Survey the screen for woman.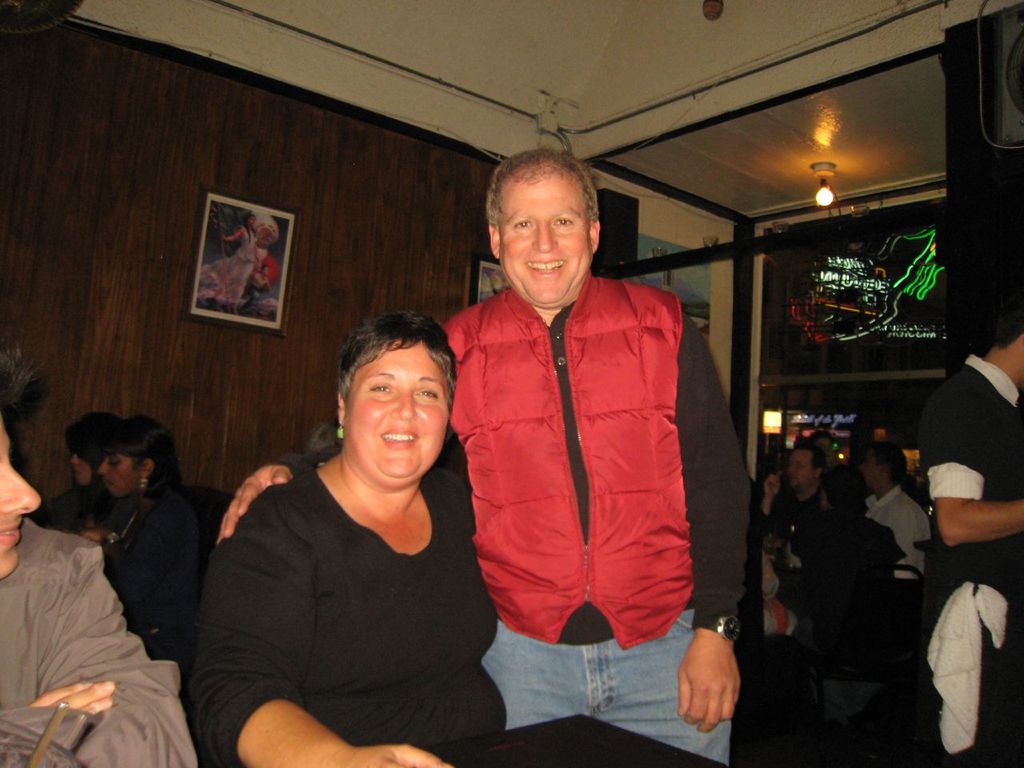
Survey found: <bbox>74, 412, 200, 670</bbox>.
